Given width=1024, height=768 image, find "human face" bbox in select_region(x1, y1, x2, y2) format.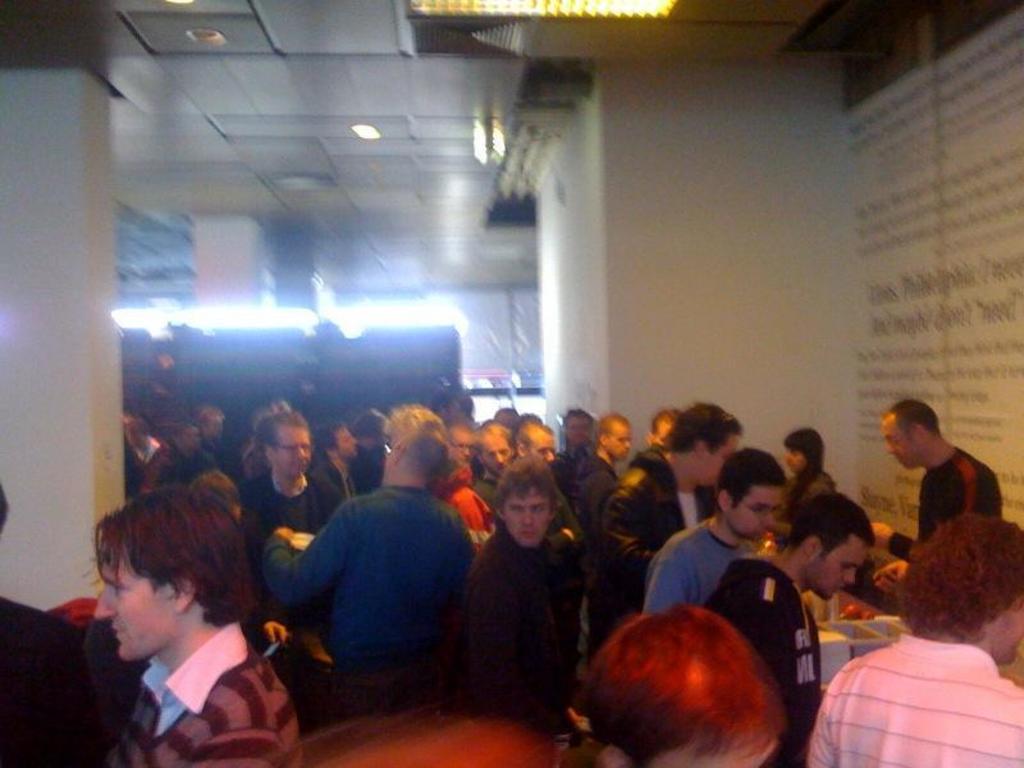
select_region(96, 554, 177, 663).
